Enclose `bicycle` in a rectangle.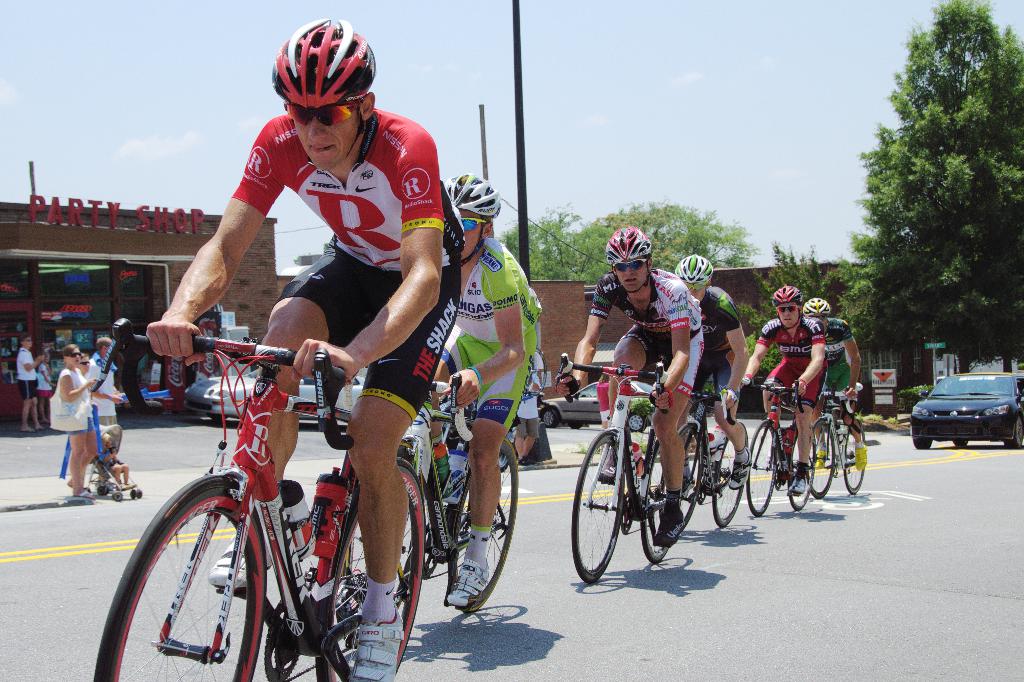
[660,384,748,538].
